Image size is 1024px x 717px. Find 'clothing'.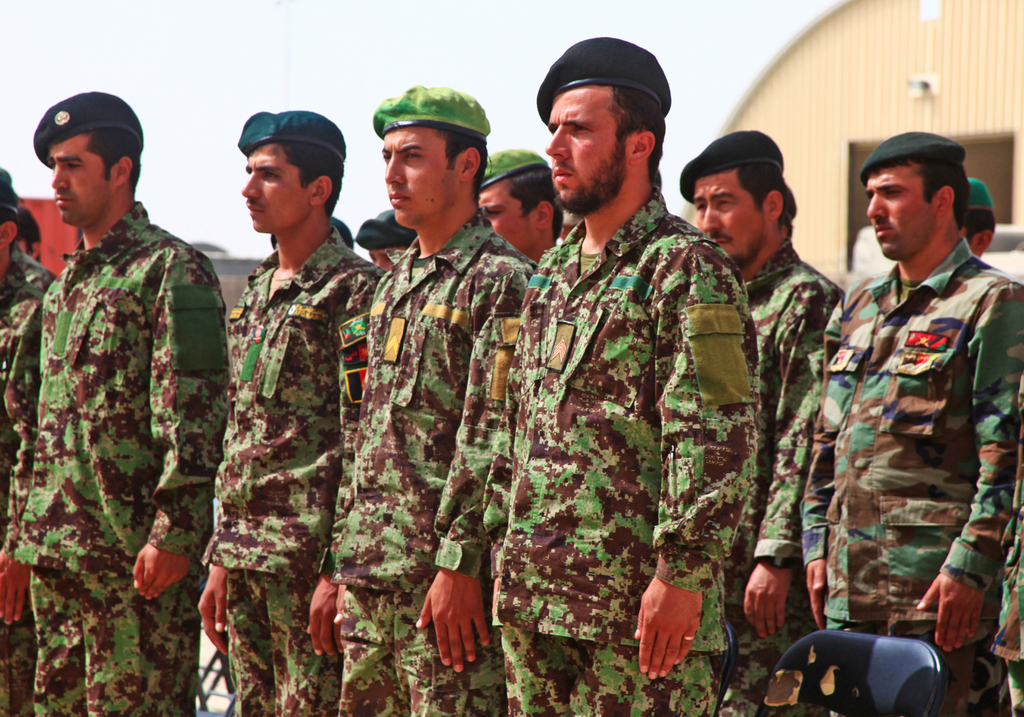
crop(535, 36, 673, 120).
